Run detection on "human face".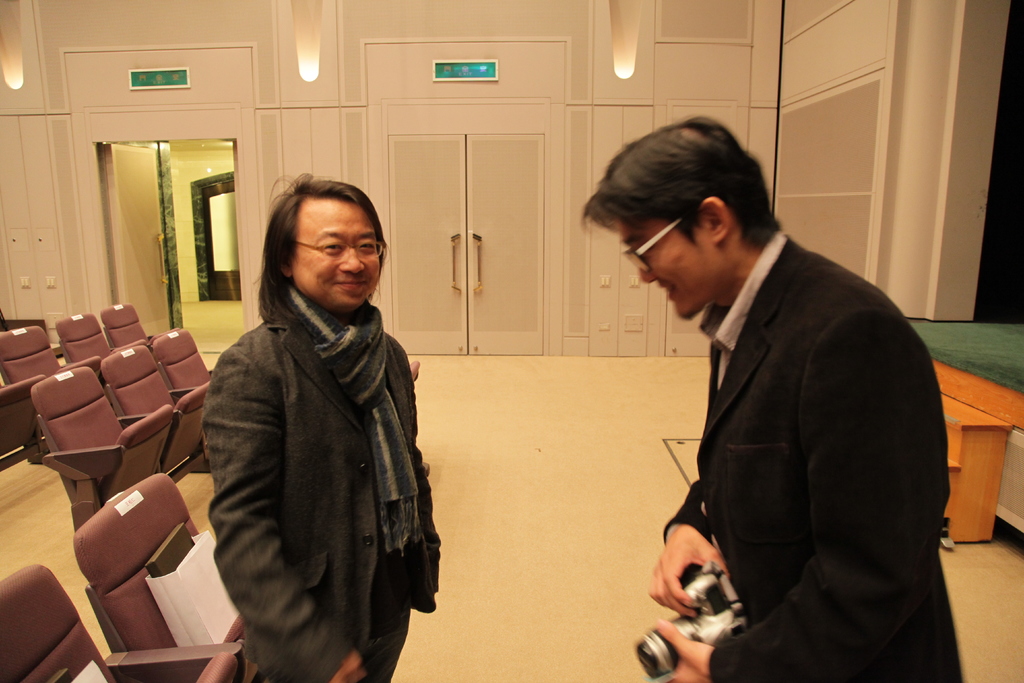
Result: BBox(296, 197, 381, 311).
